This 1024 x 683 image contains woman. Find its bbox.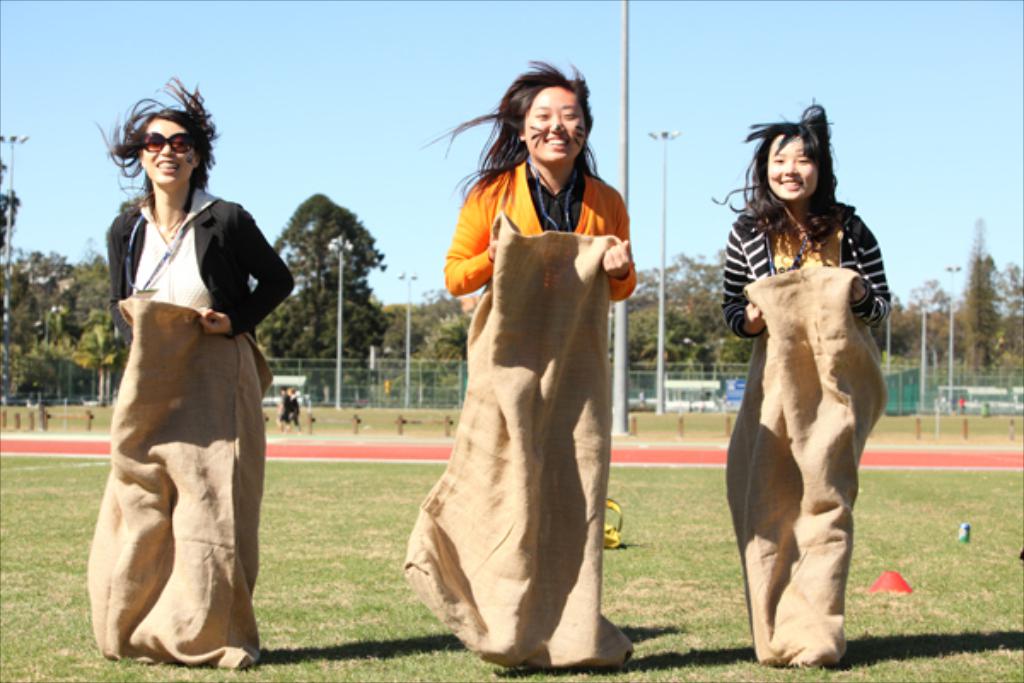
region(111, 77, 294, 333).
